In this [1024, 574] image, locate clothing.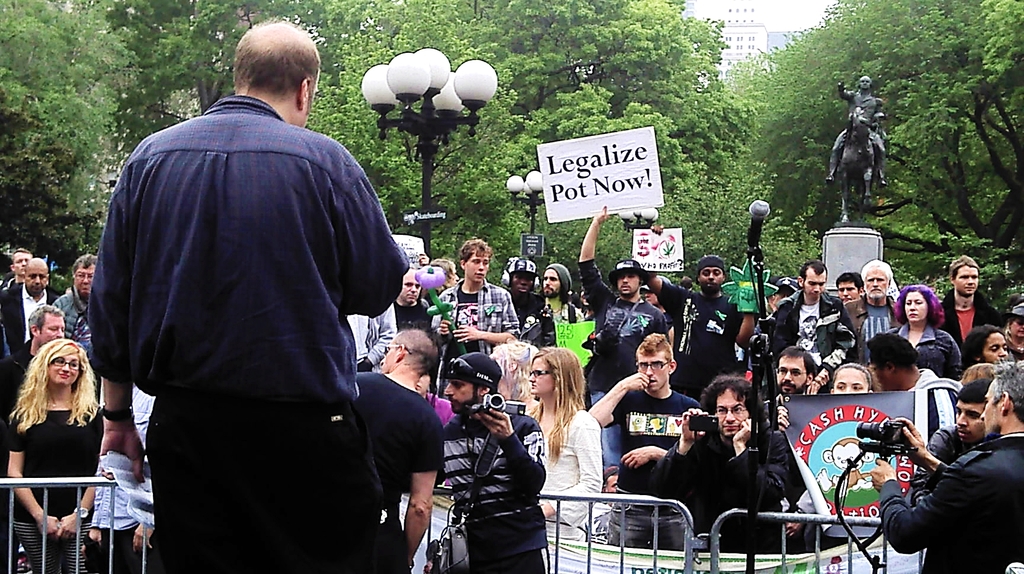
Bounding box: box=[942, 286, 1000, 350].
